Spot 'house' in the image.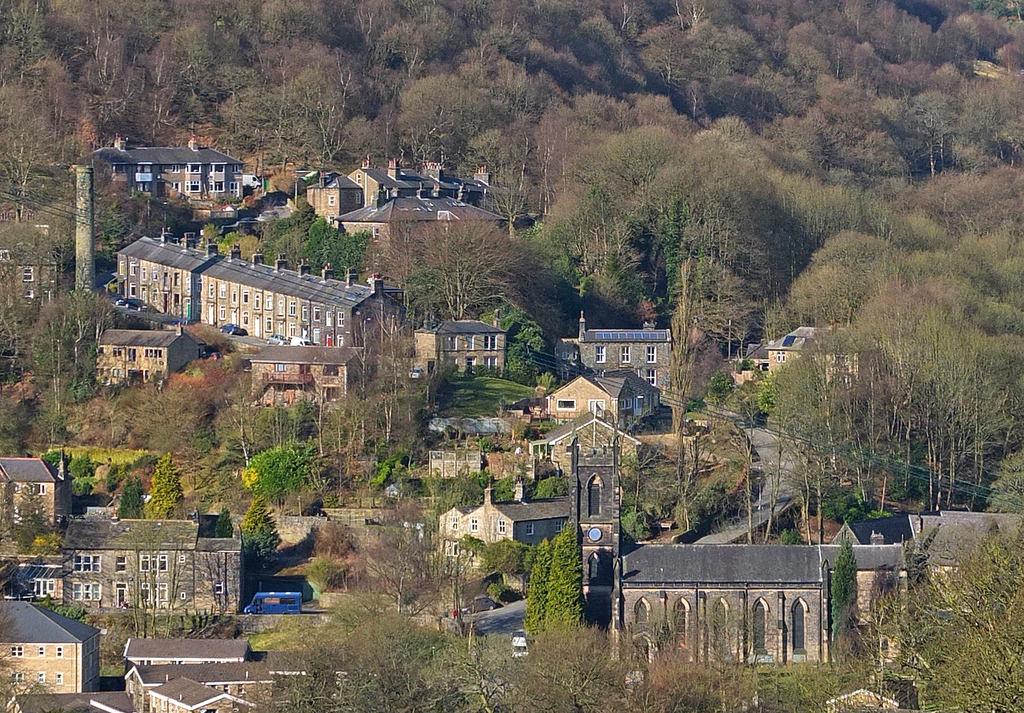
'house' found at 117:636:256:712.
